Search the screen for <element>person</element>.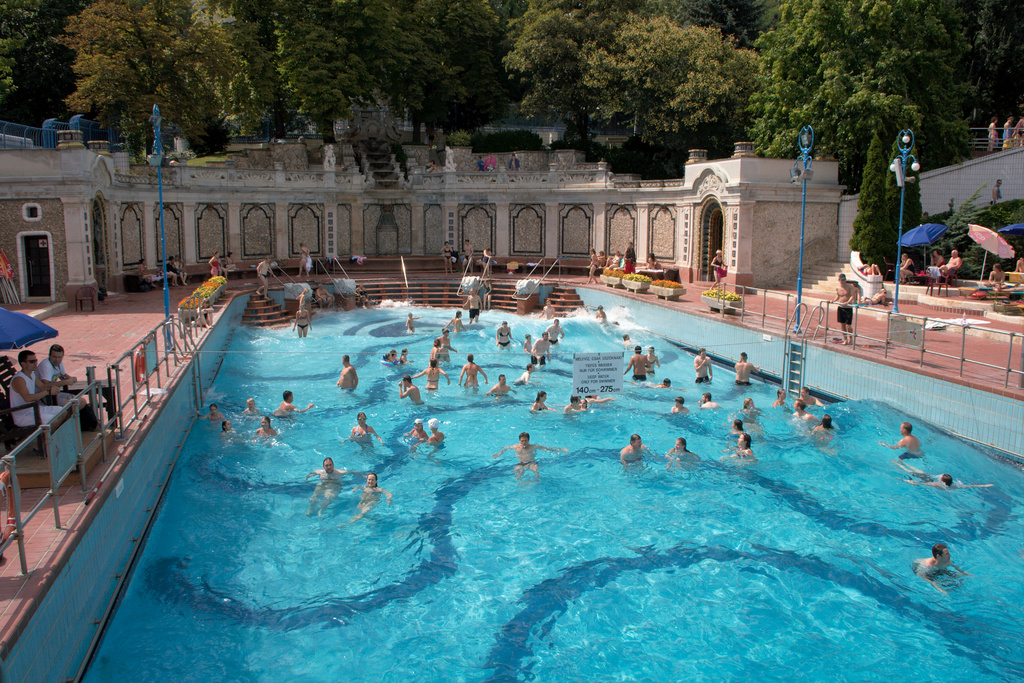
Found at {"left": 1014, "top": 113, "right": 1023, "bottom": 151}.
